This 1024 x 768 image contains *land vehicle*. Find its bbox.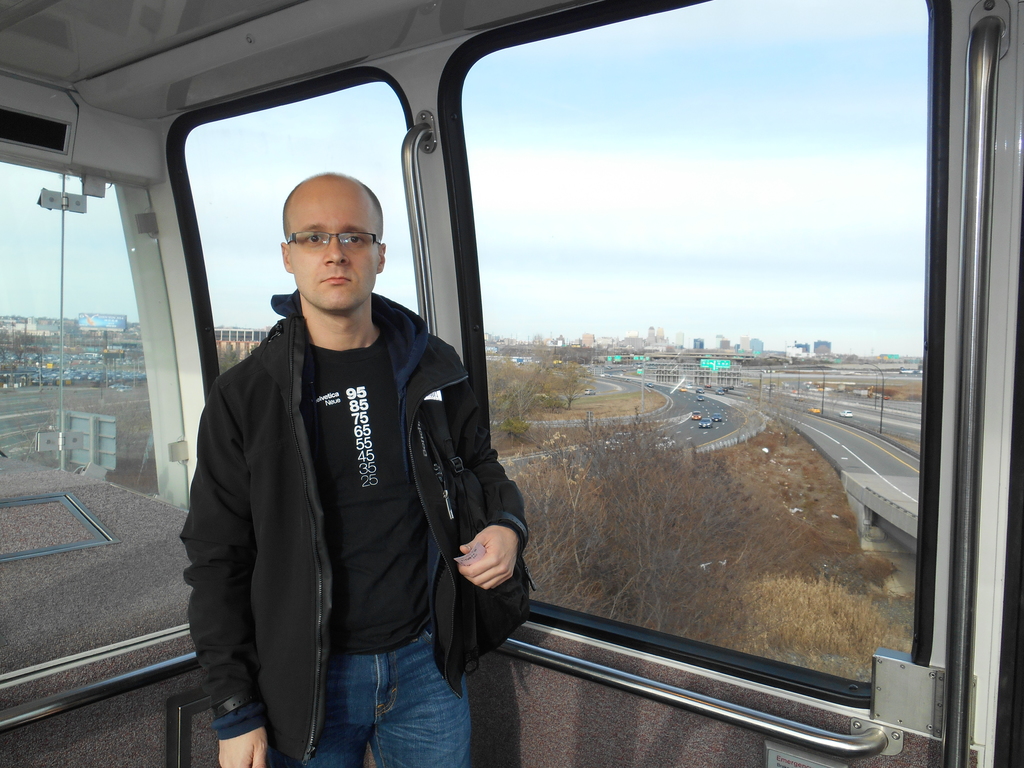
597, 371, 606, 379.
